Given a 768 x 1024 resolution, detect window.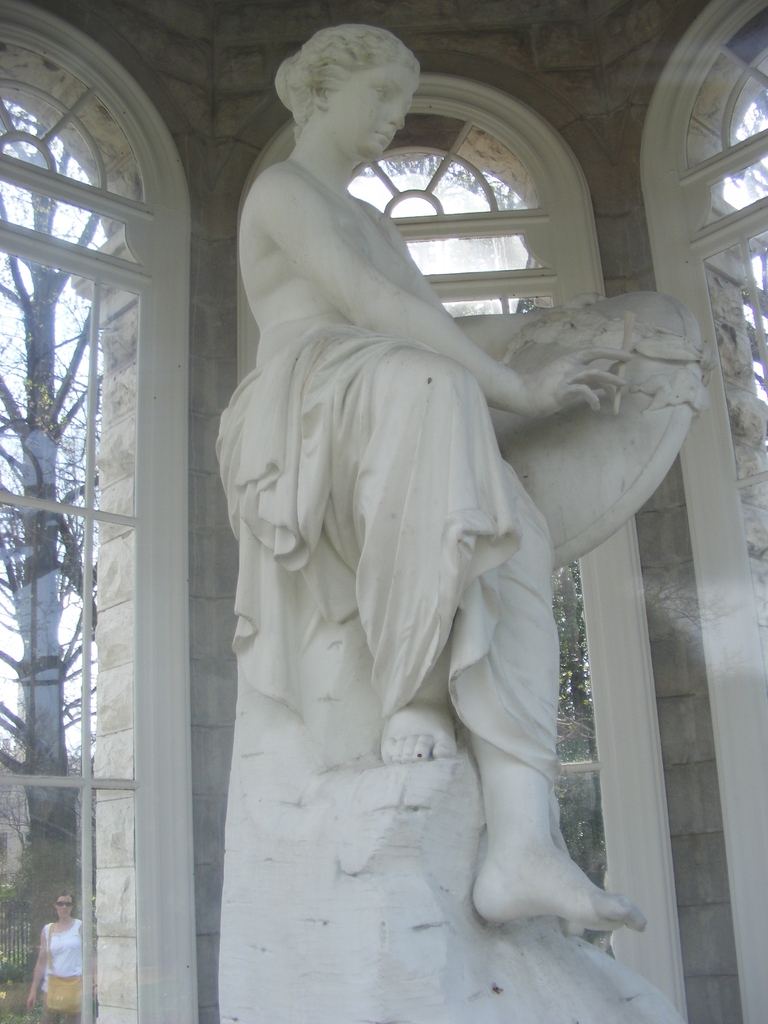
257/83/684/1022.
